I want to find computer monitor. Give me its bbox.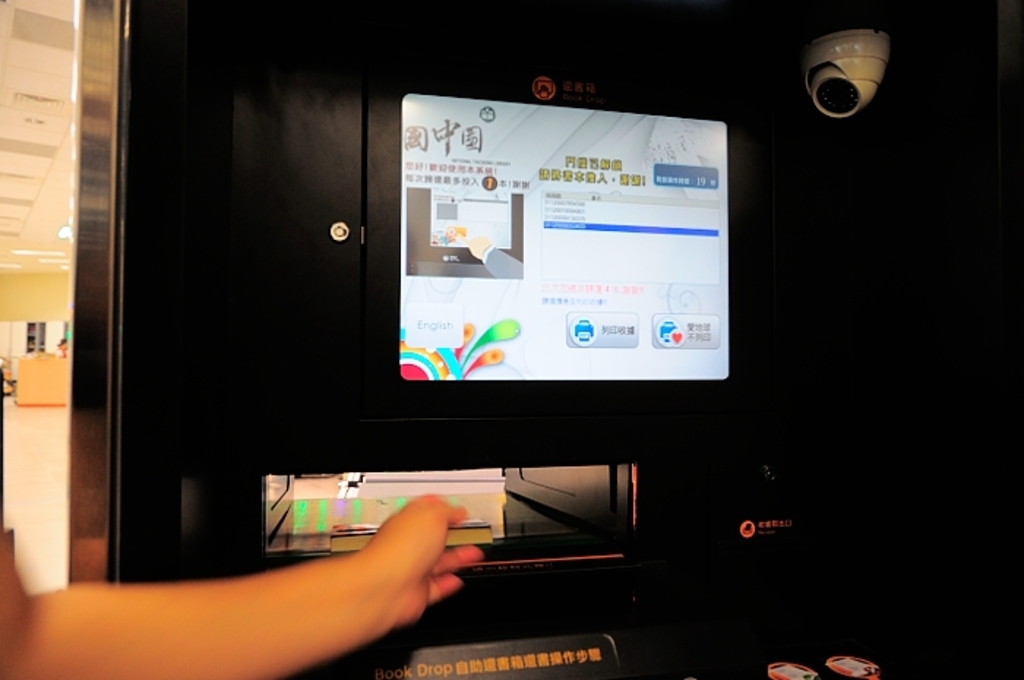
<bbox>73, 69, 793, 564</bbox>.
